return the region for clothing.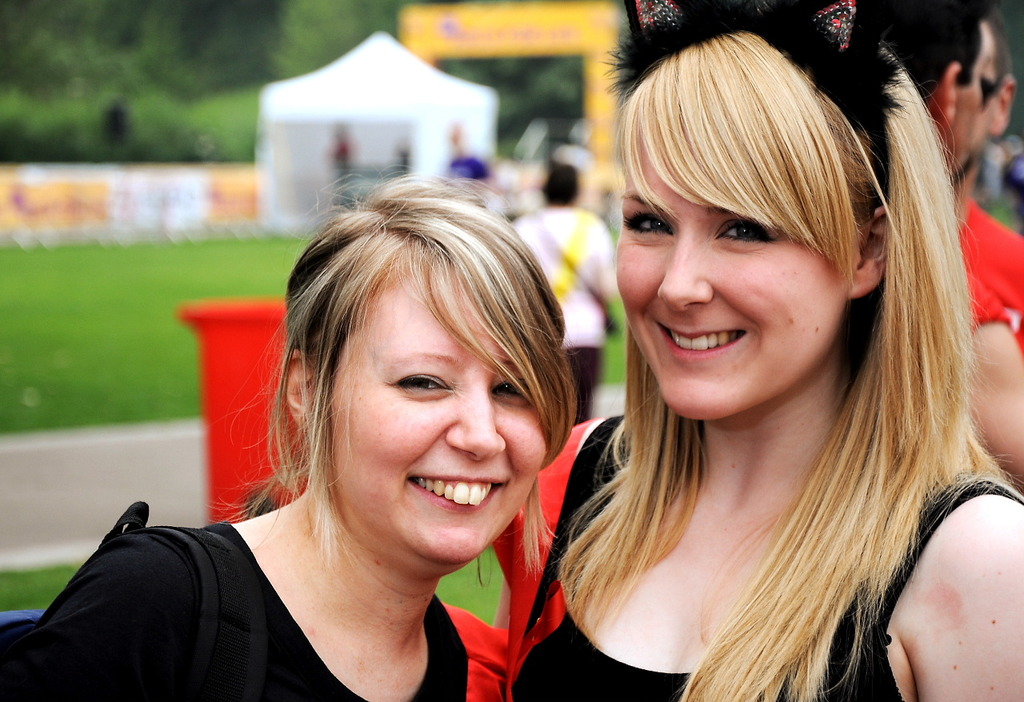
<bbox>503, 194, 622, 429</bbox>.
